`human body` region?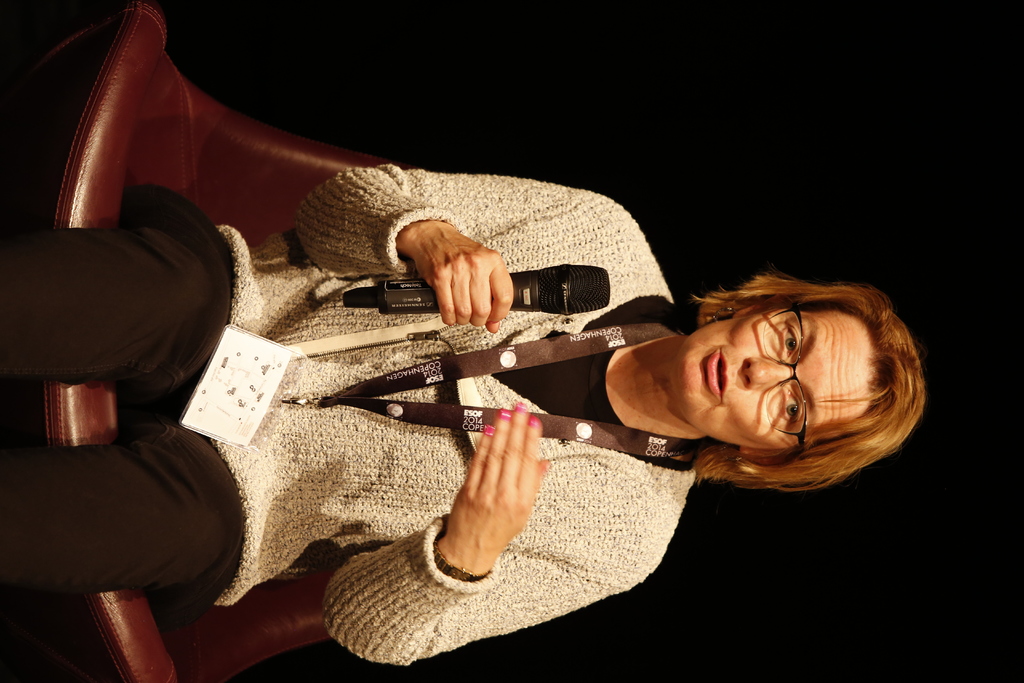
box(53, 86, 817, 670)
